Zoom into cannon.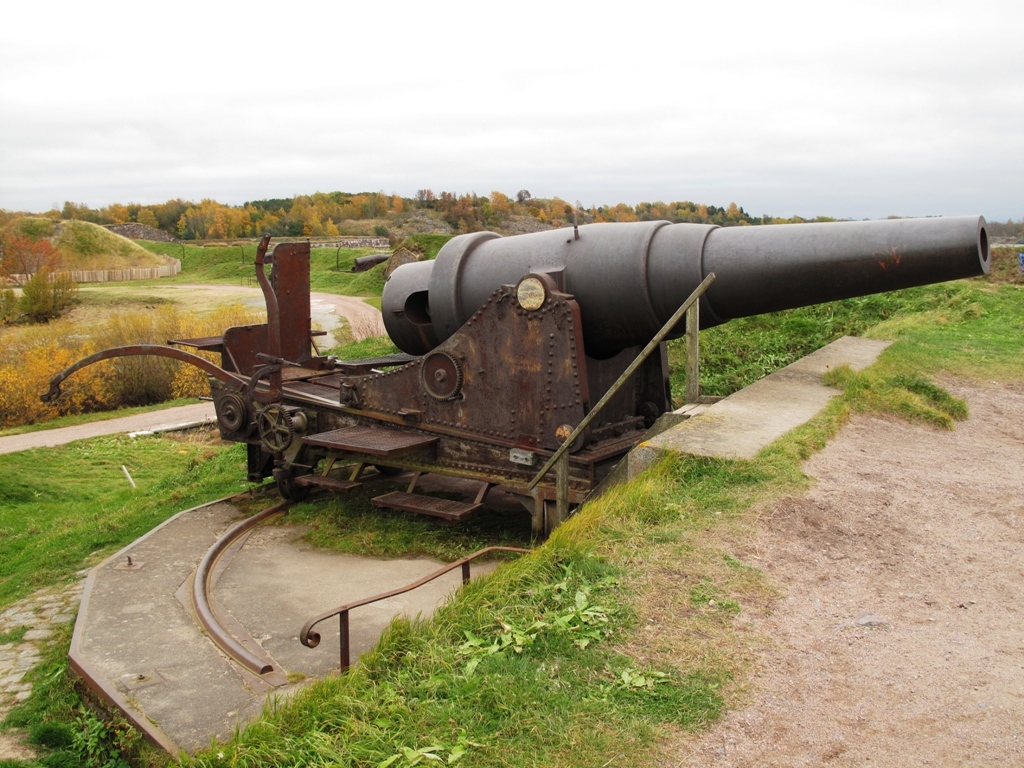
Zoom target: region(35, 214, 995, 544).
